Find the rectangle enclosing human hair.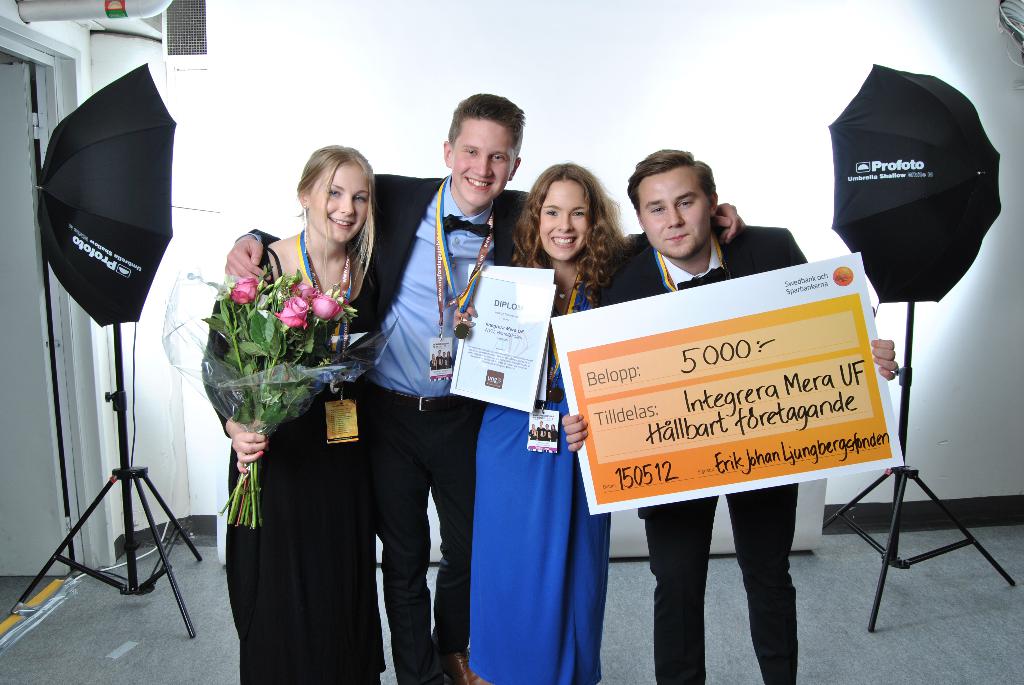
<box>447,86,525,157</box>.
